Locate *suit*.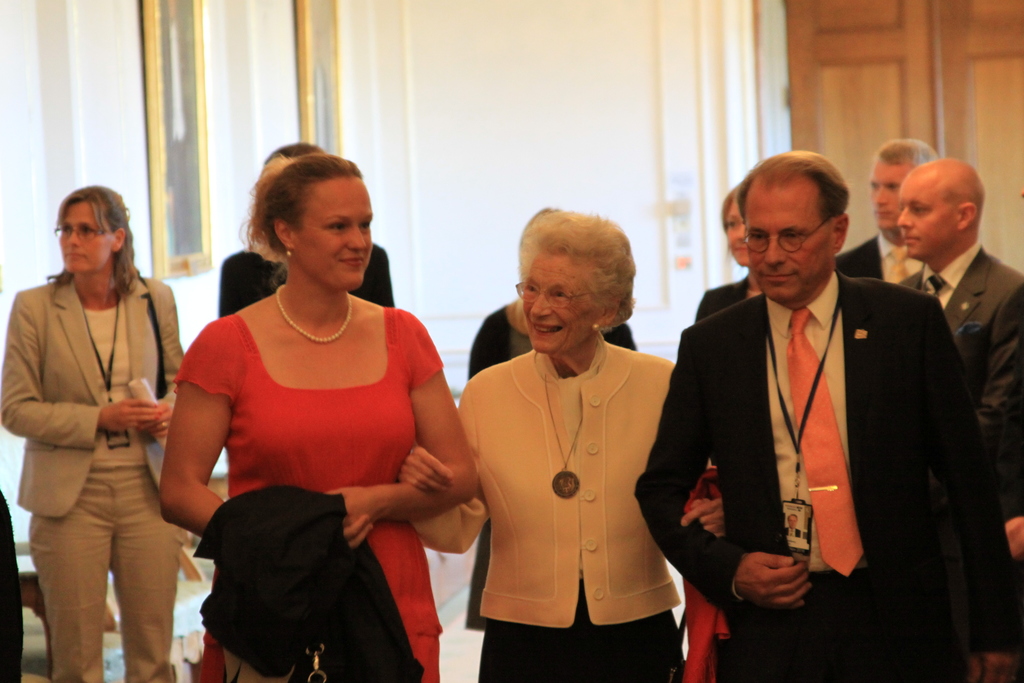
Bounding box: x1=662 y1=170 x2=992 y2=665.
